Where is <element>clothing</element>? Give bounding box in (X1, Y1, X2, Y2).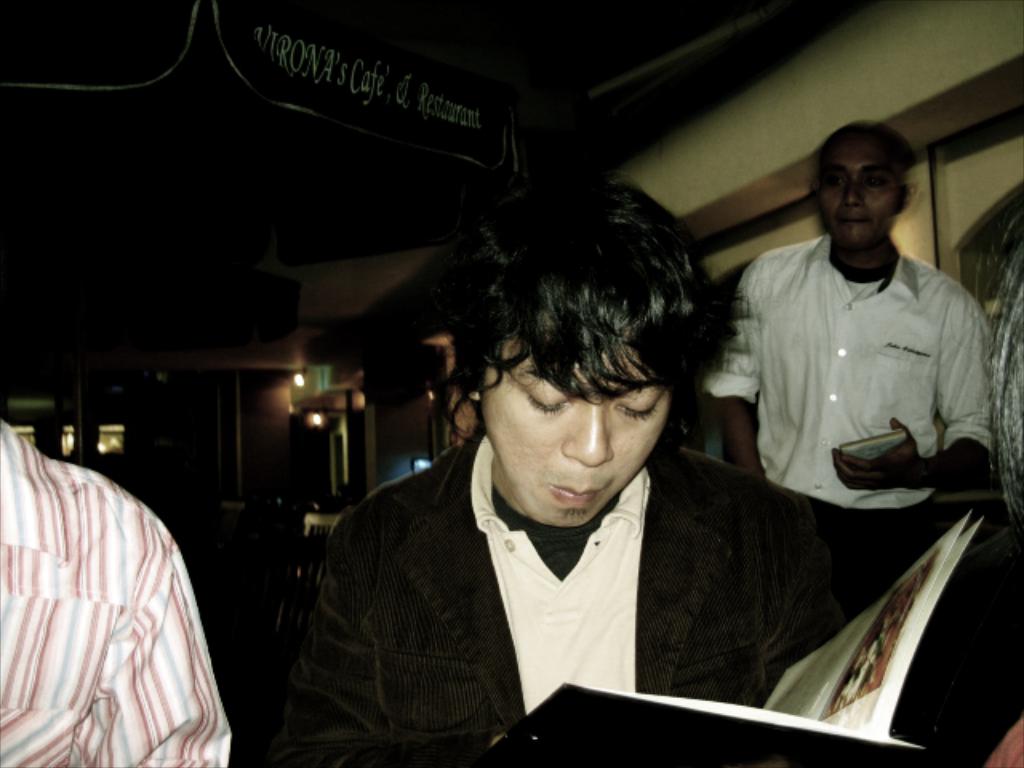
(10, 410, 261, 767).
